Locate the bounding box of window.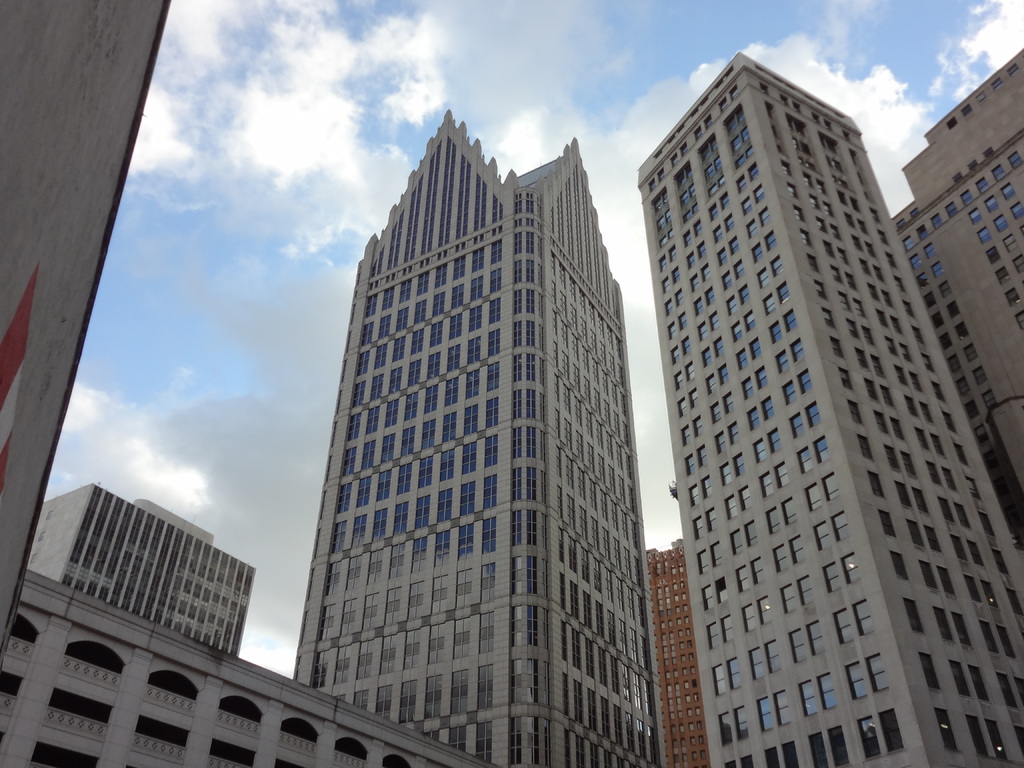
Bounding box: left=730, top=495, right=740, bottom=515.
